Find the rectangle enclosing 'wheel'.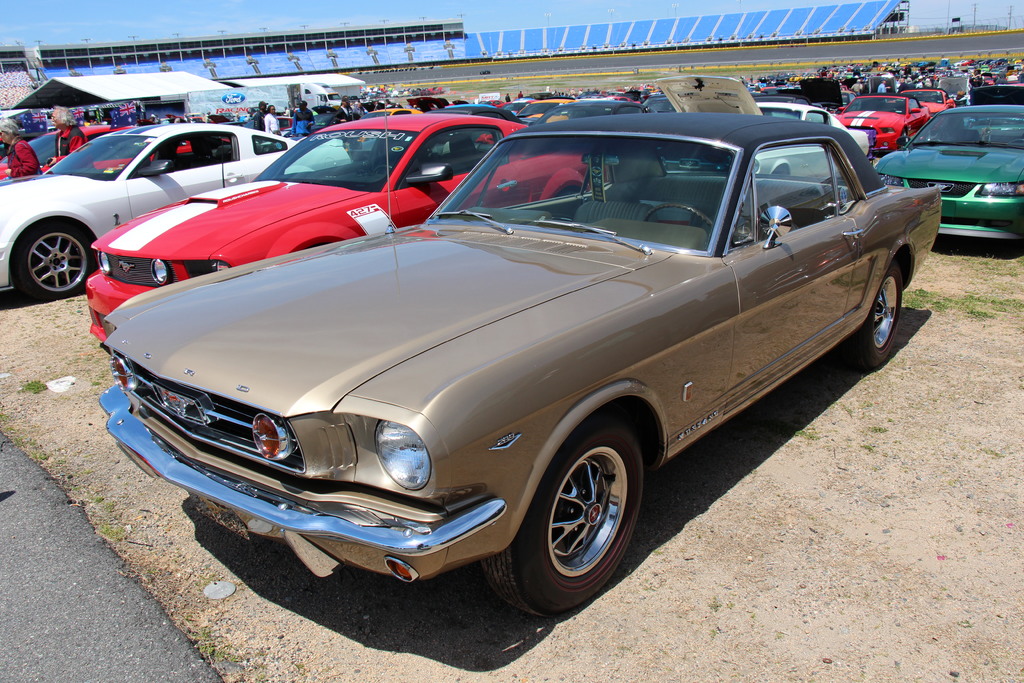
crop(372, 165, 391, 179).
